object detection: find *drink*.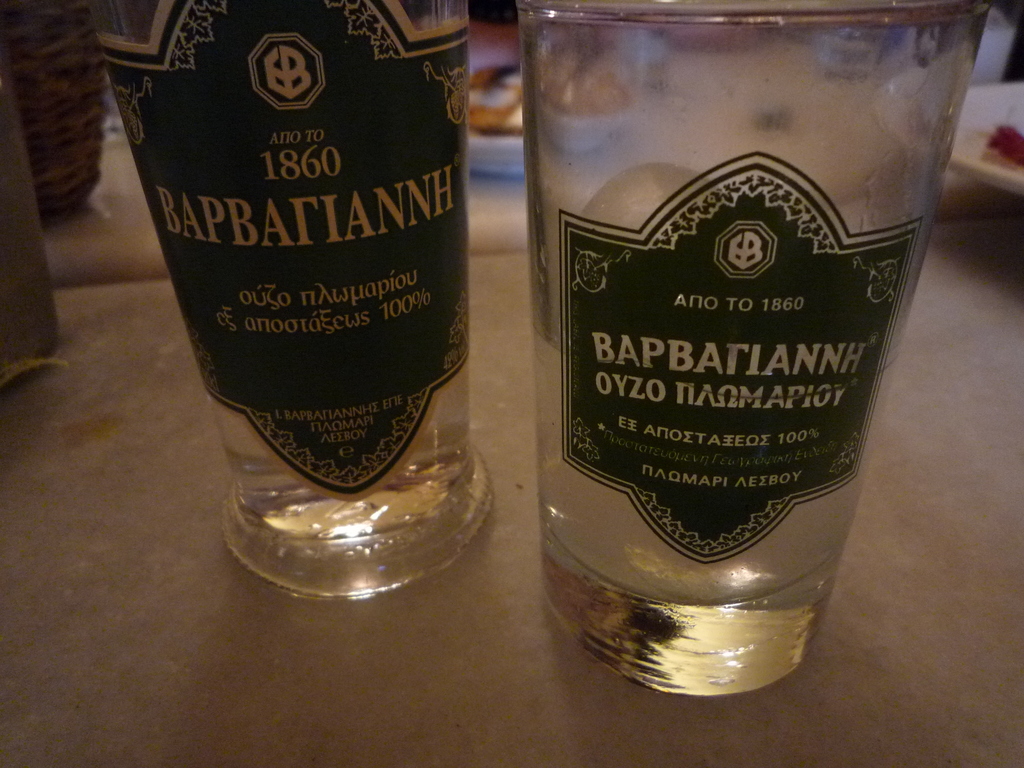
(left=499, top=16, right=993, bottom=713).
